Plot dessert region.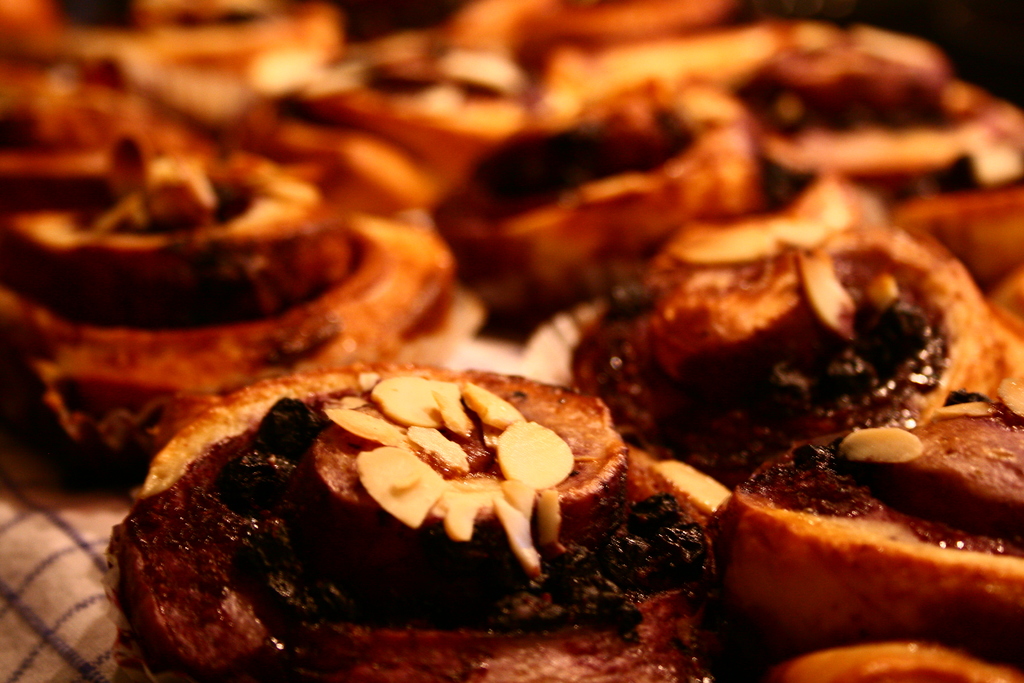
Plotted at pyautogui.locateOnScreen(551, 233, 984, 462).
